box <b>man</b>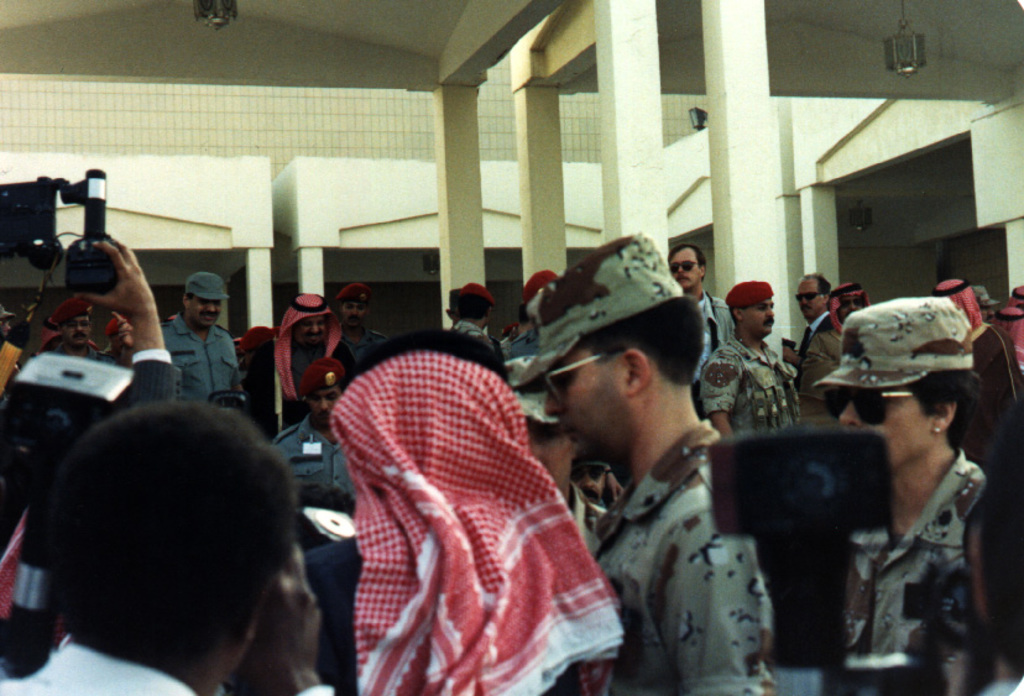
(512, 255, 804, 677)
